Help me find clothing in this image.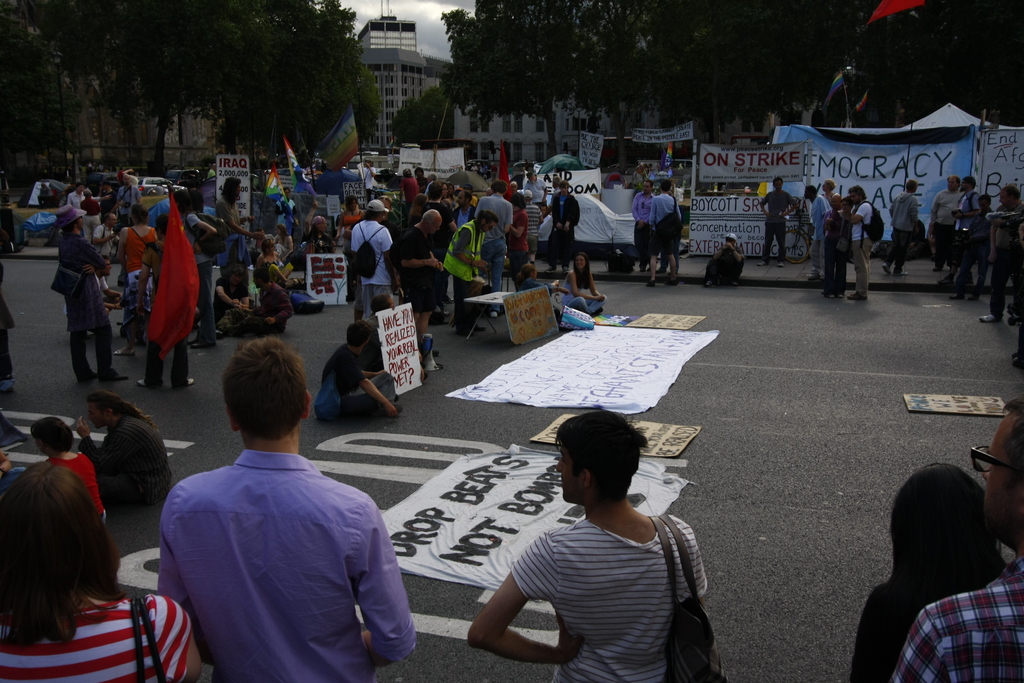
Found it: detection(404, 176, 422, 208).
